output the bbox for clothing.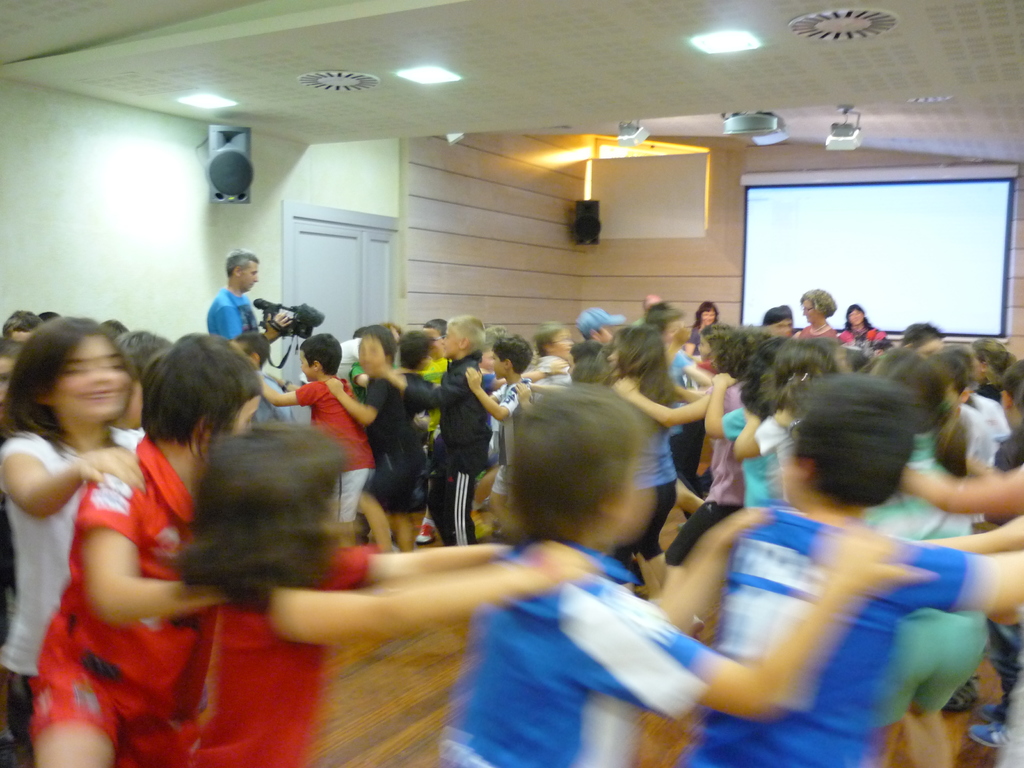
<box>669,385,742,563</box>.
